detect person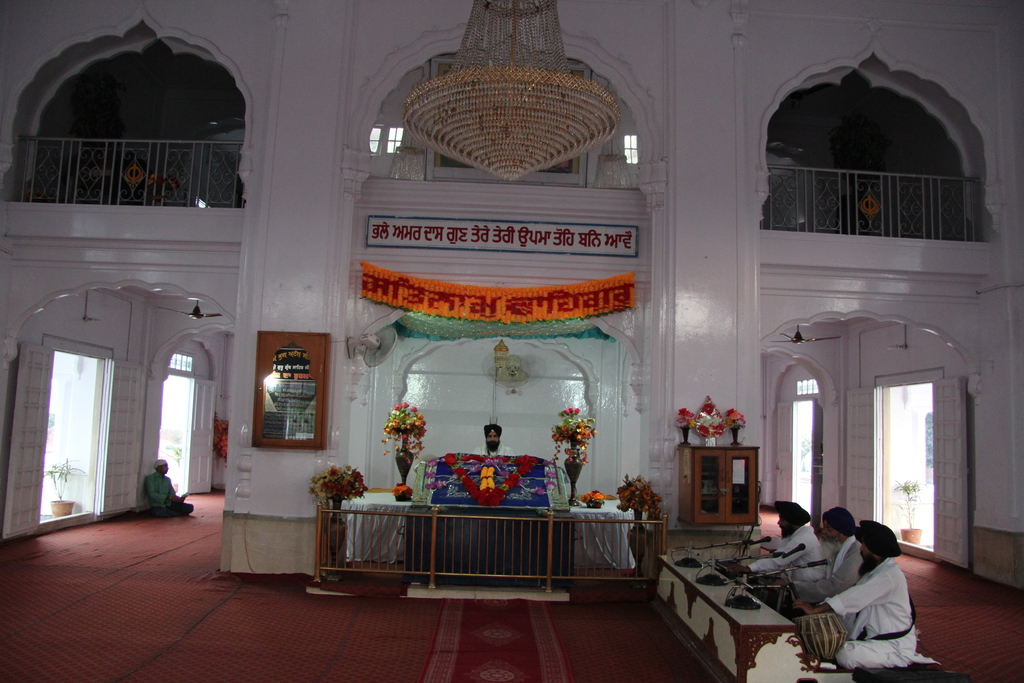
[left=141, top=460, right=193, bottom=518]
